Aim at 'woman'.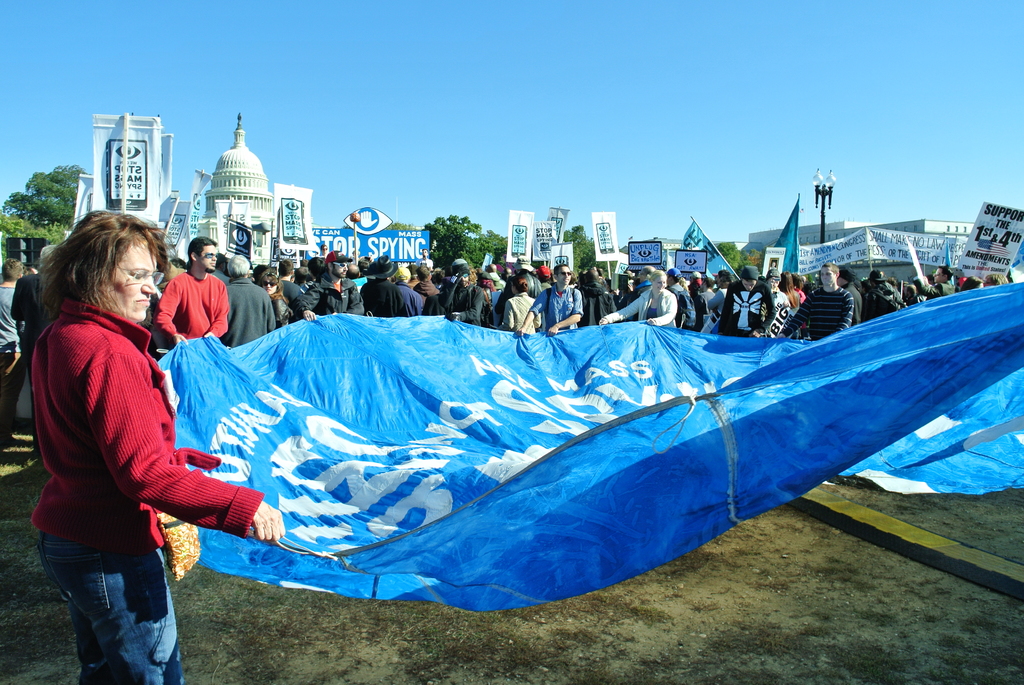
Aimed at box(496, 281, 516, 320).
